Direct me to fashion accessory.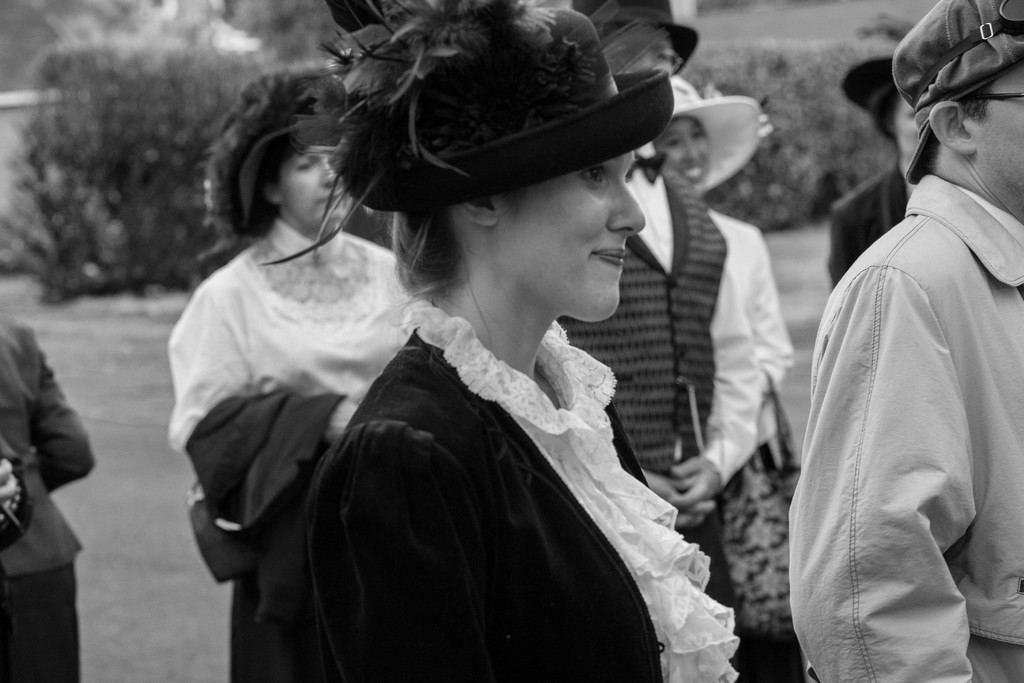
Direction: Rect(250, 0, 675, 262).
